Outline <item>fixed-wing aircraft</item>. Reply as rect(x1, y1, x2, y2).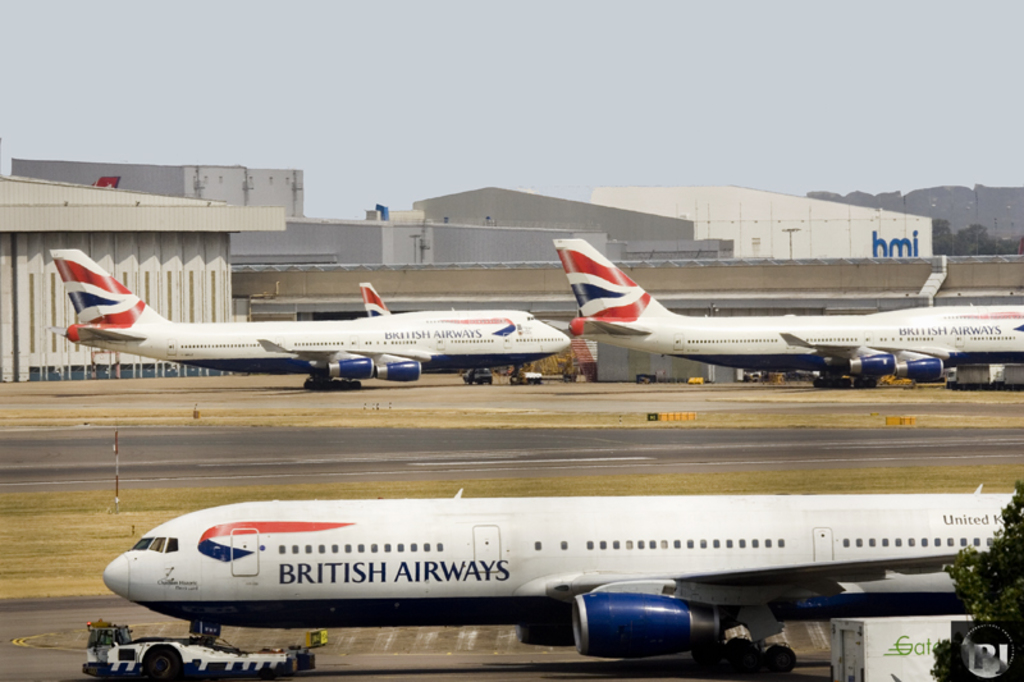
rect(44, 250, 572, 389).
